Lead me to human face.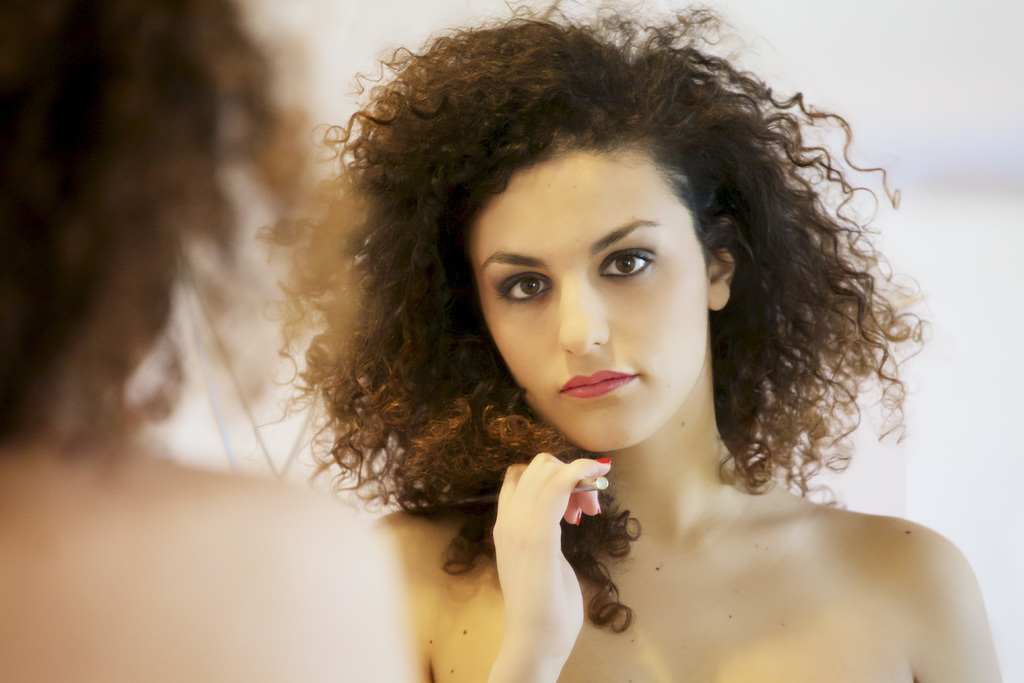
Lead to x1=468, y1=151, x2=712, y2=454.
